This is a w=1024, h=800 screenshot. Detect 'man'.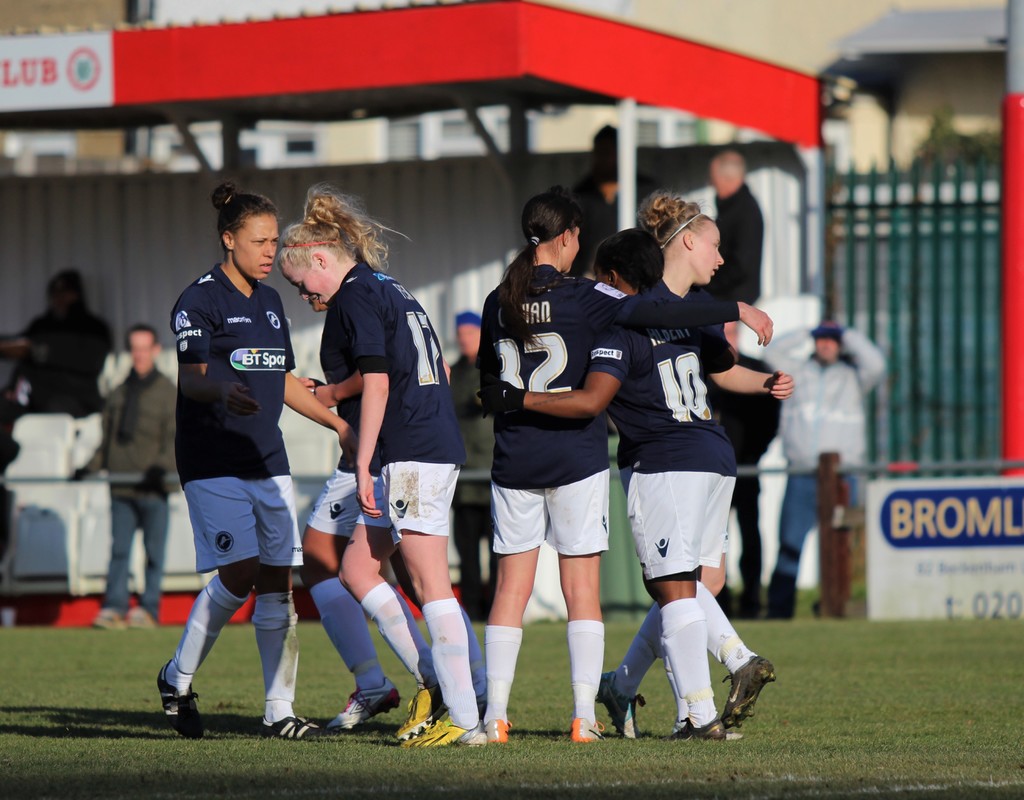
[left=74, top=323, right=180, bottom=626].
